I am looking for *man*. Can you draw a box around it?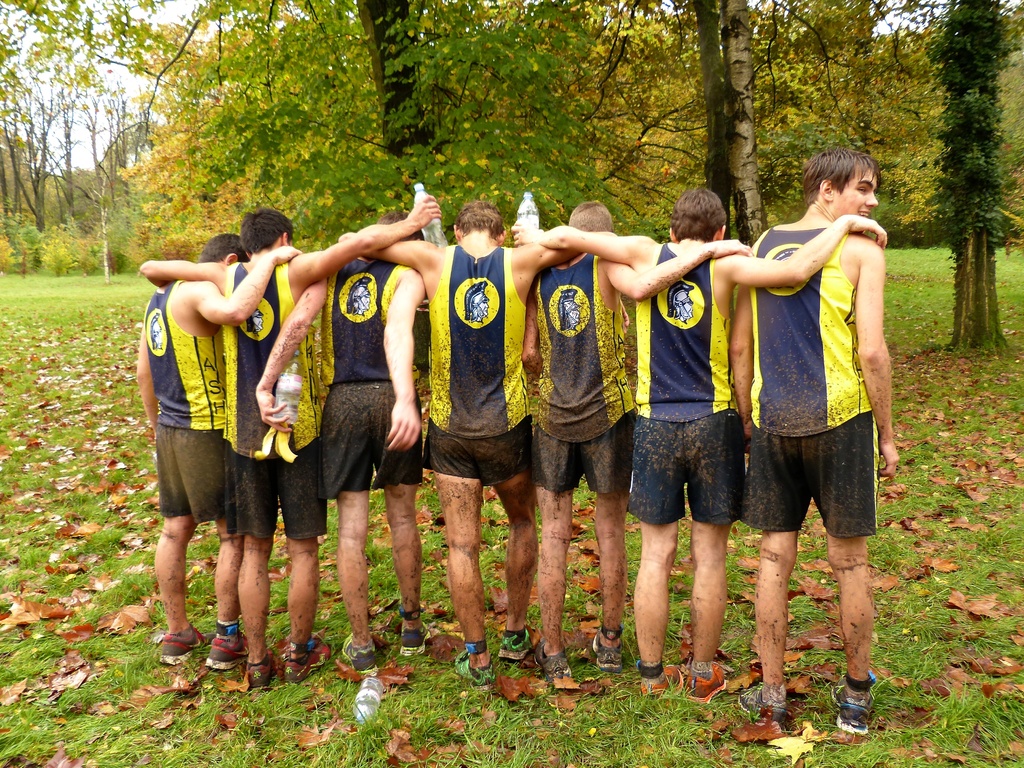
Sure, the bounding box is region(535, 184, 886, 698).
